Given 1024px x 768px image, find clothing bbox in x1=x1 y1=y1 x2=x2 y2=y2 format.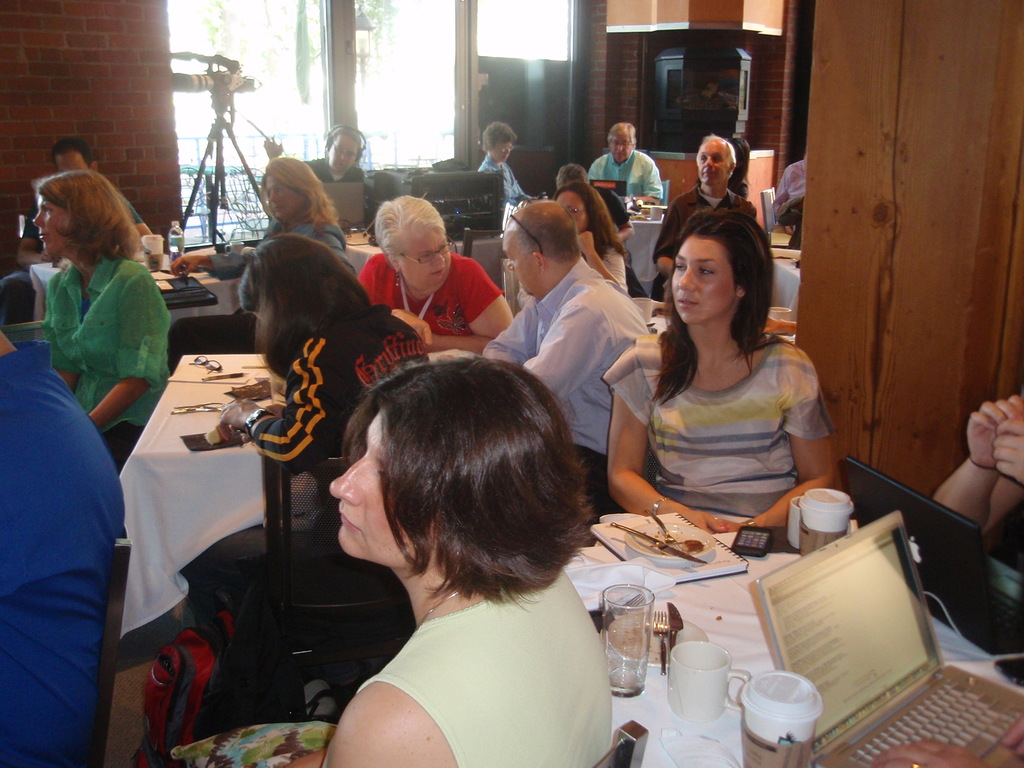
x1=775 y1=163 x2=812 y2=224.
